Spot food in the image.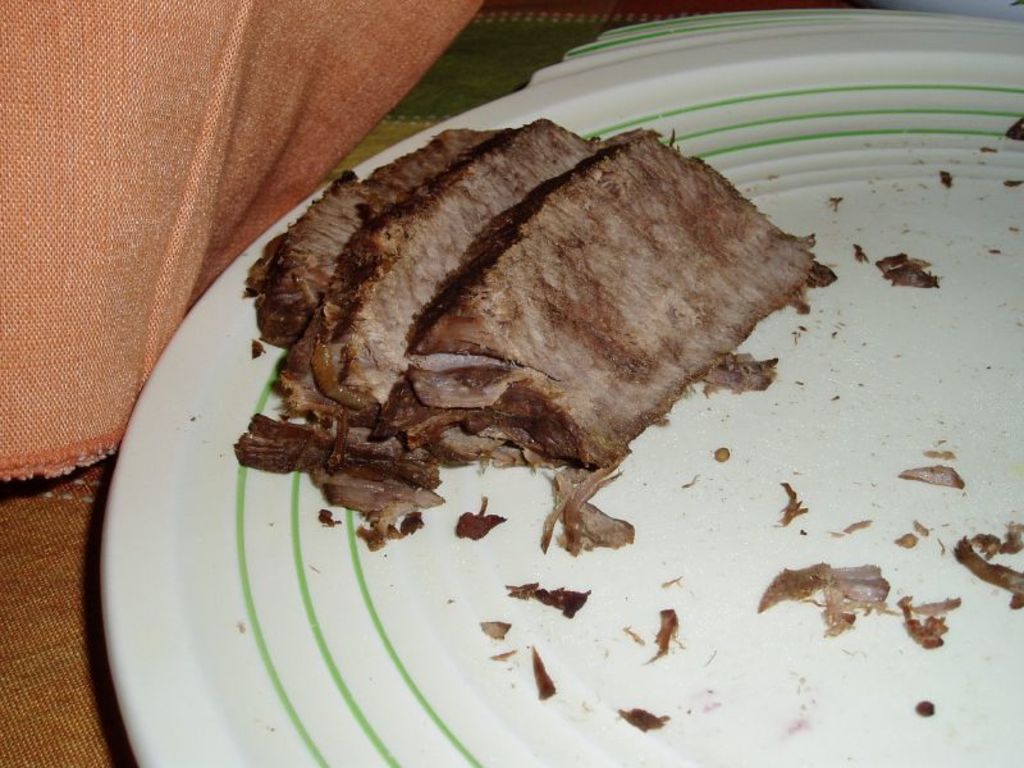
food found at detection(922, 448, 954, 454).
